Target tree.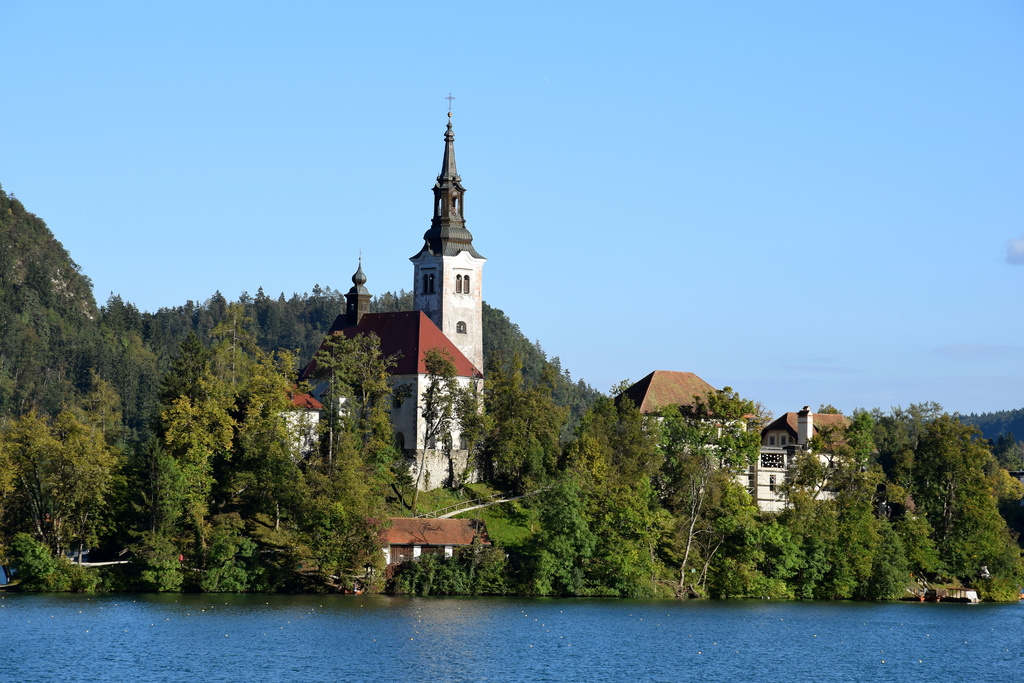
Target region: select_region(153, 435, 211, 525).
